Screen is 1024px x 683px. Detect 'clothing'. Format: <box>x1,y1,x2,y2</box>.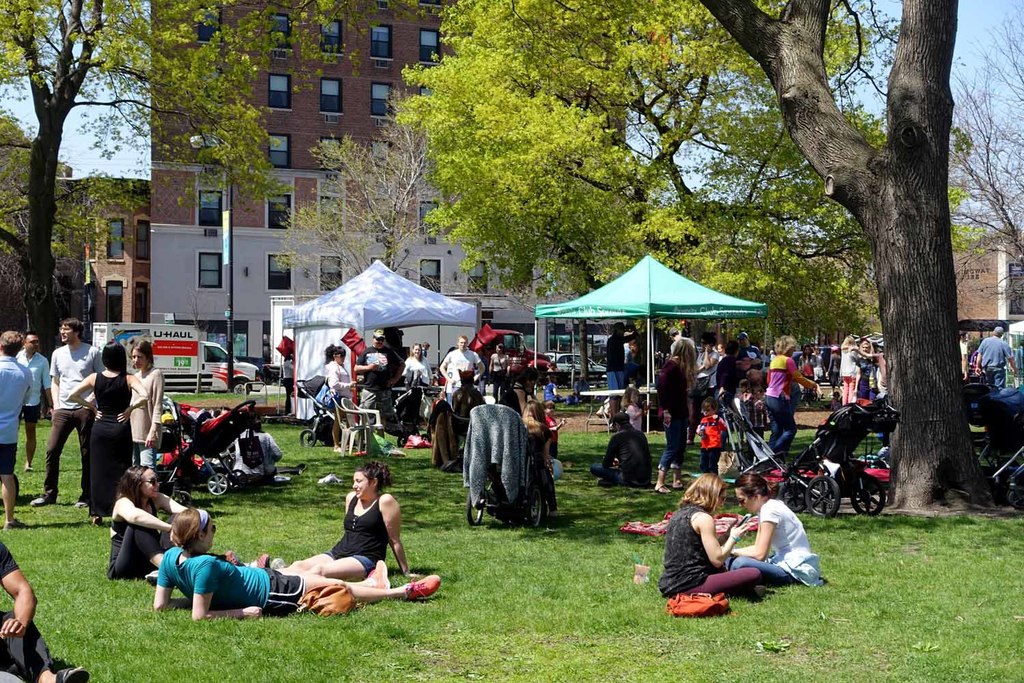
<box>401,355,436,421</box>.
